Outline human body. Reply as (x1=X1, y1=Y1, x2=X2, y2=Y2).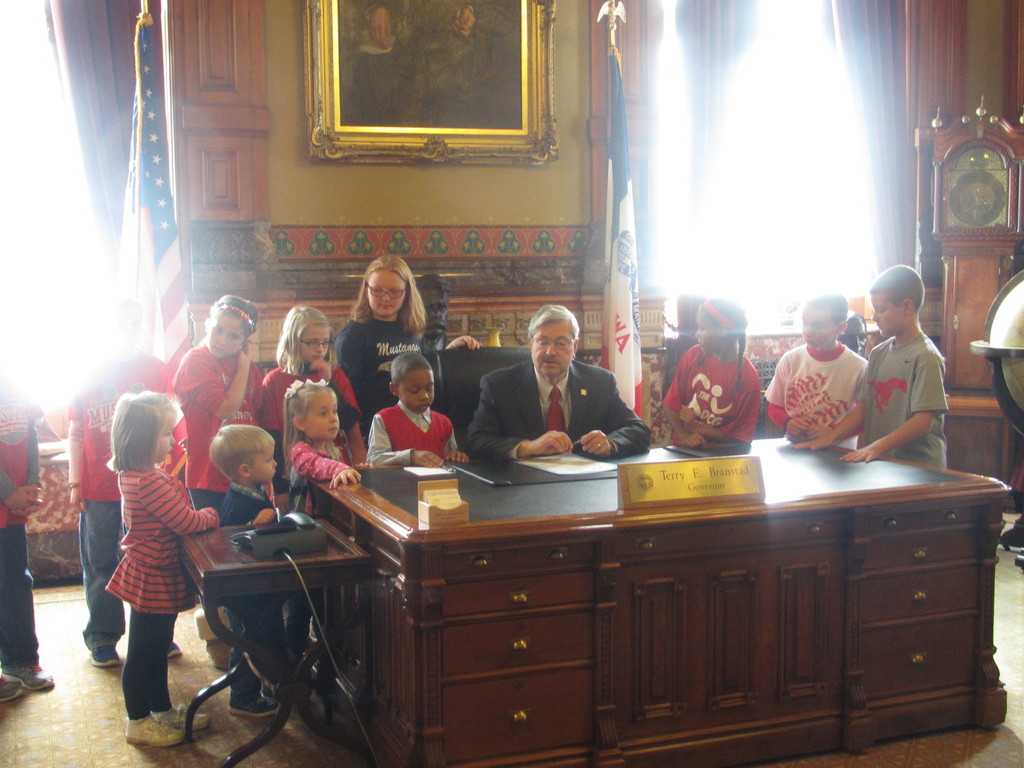
(x1=360, y1=352, x2=456, y2=474).
